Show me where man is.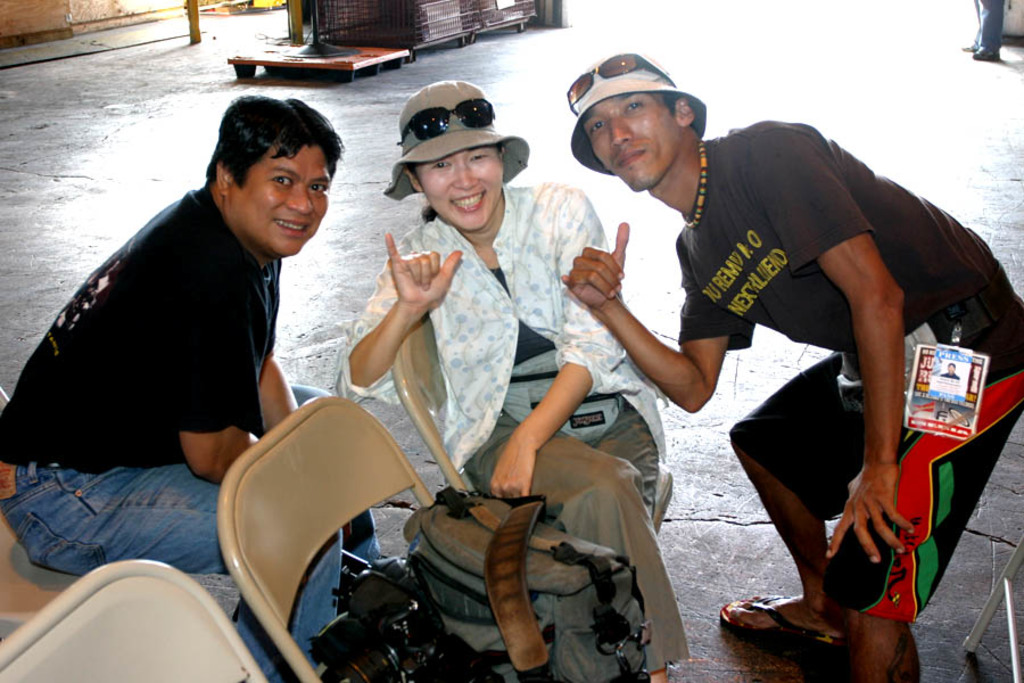
man is at BBox(1, 99, 385, 682).
